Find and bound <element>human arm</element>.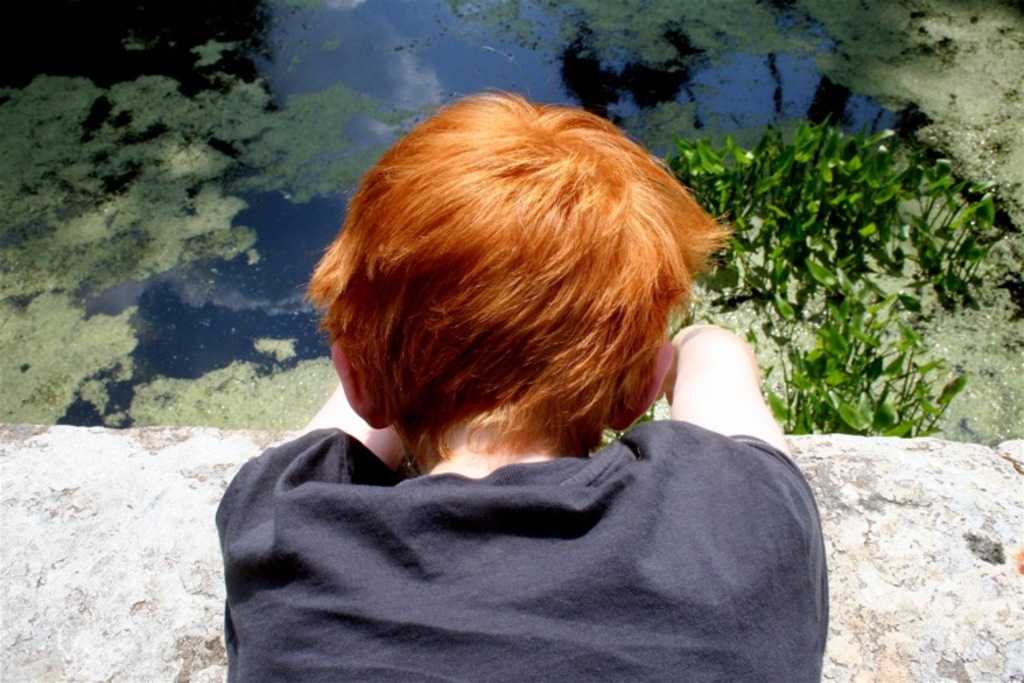
Bound: (x1=644, y1=326, x2=789, y2=503).
